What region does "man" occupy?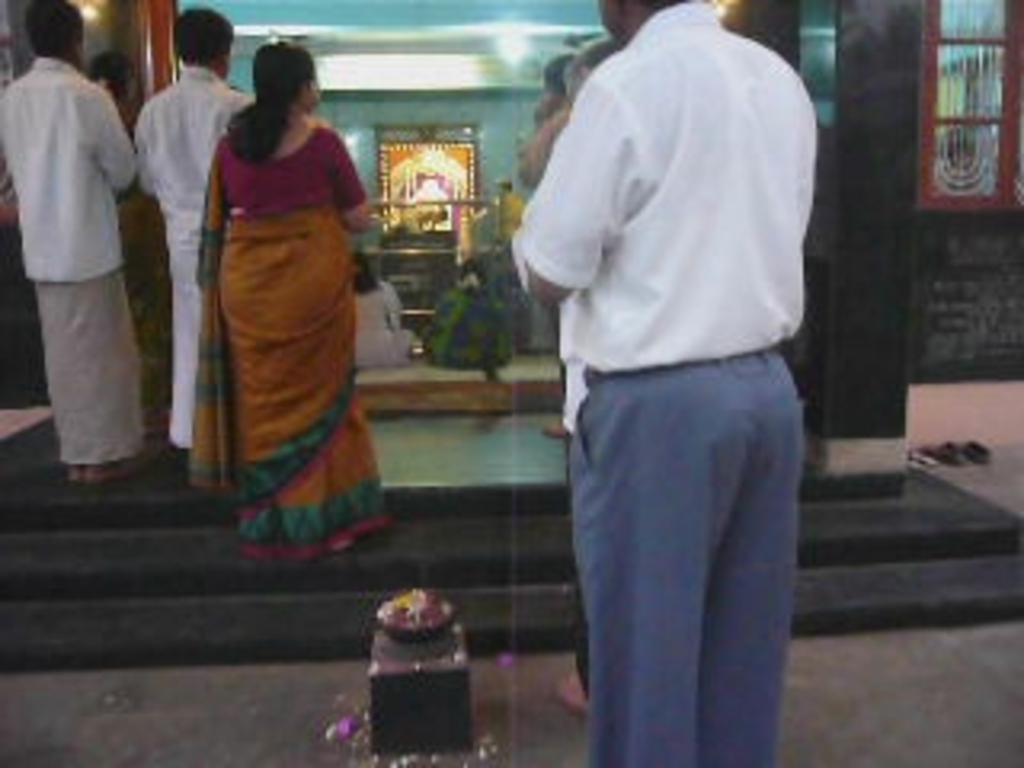
left=0, top=0, right=138, bottom=483.
